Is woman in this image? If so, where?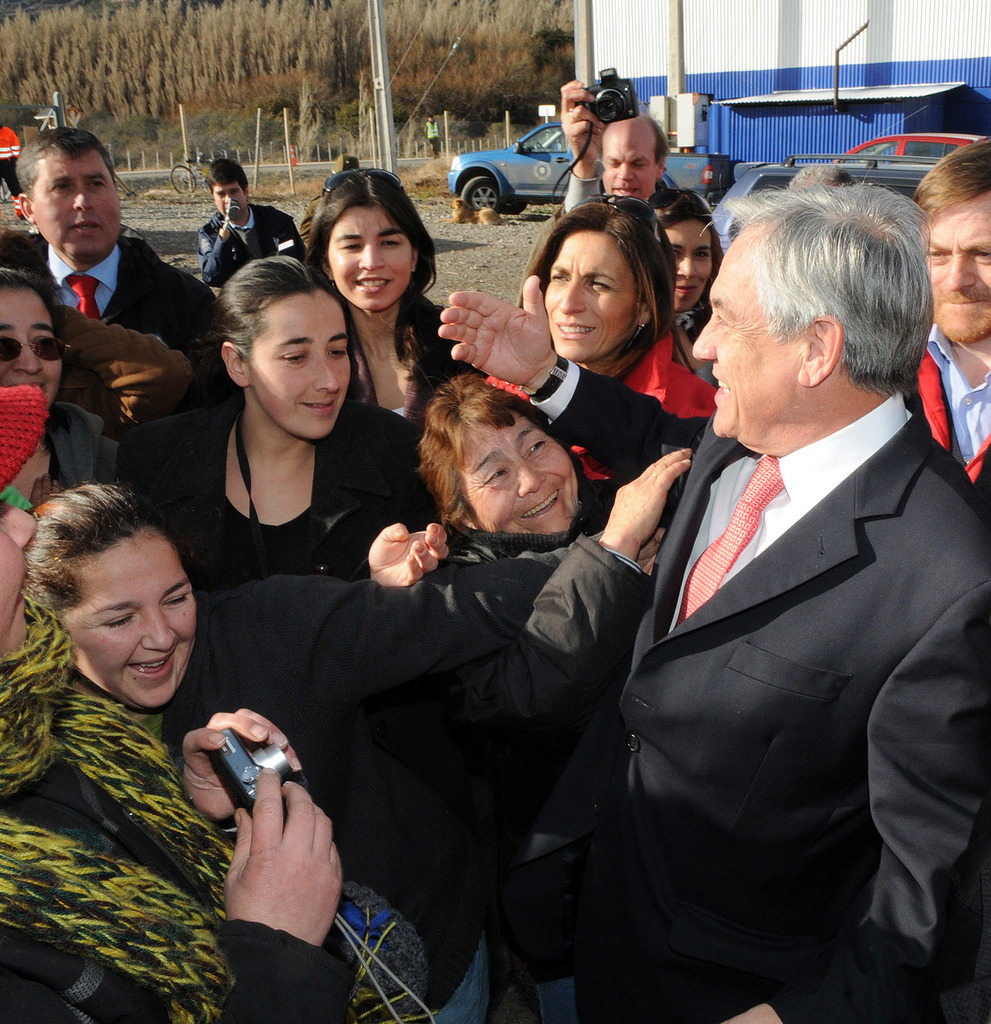
Yes, at detection(523, 199, 715, 417).
